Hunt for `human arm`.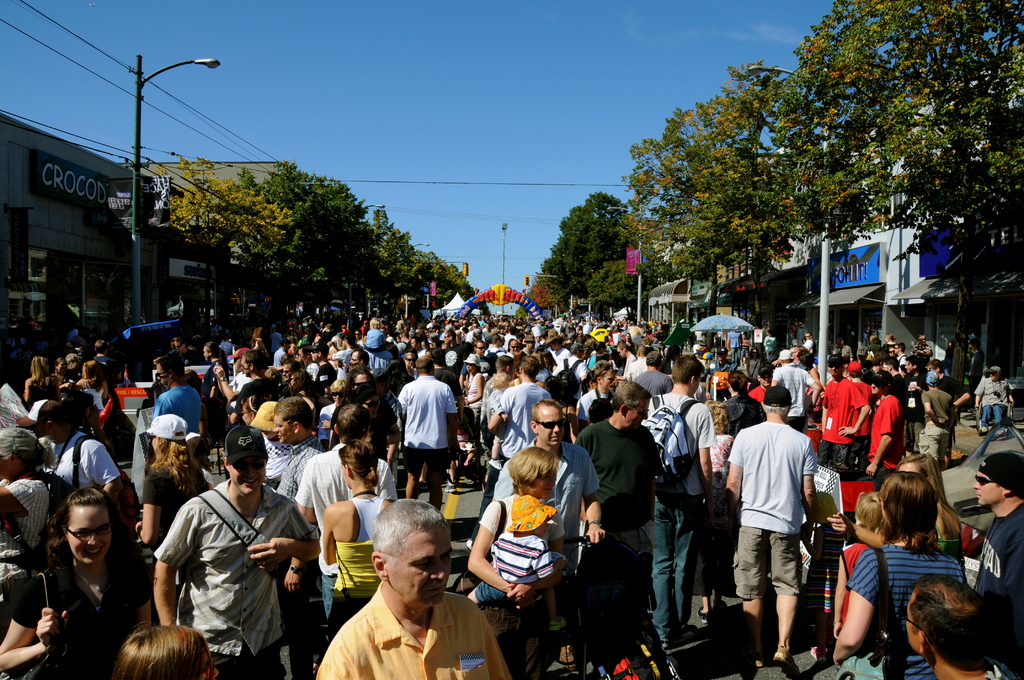
Hunted down at box=[825, 521, 884, 547].
